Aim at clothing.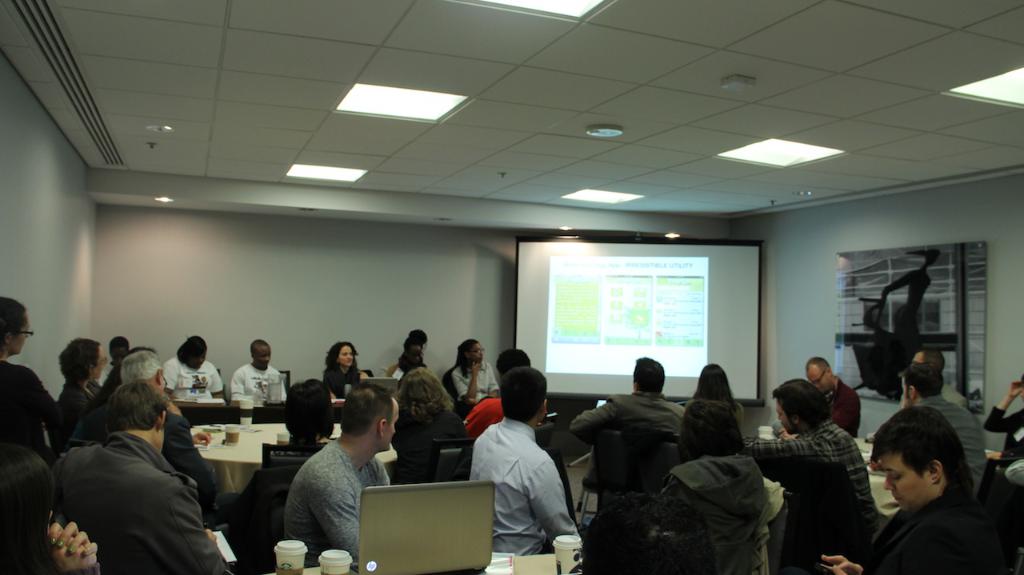
Aimed at 469:409:585:558.
